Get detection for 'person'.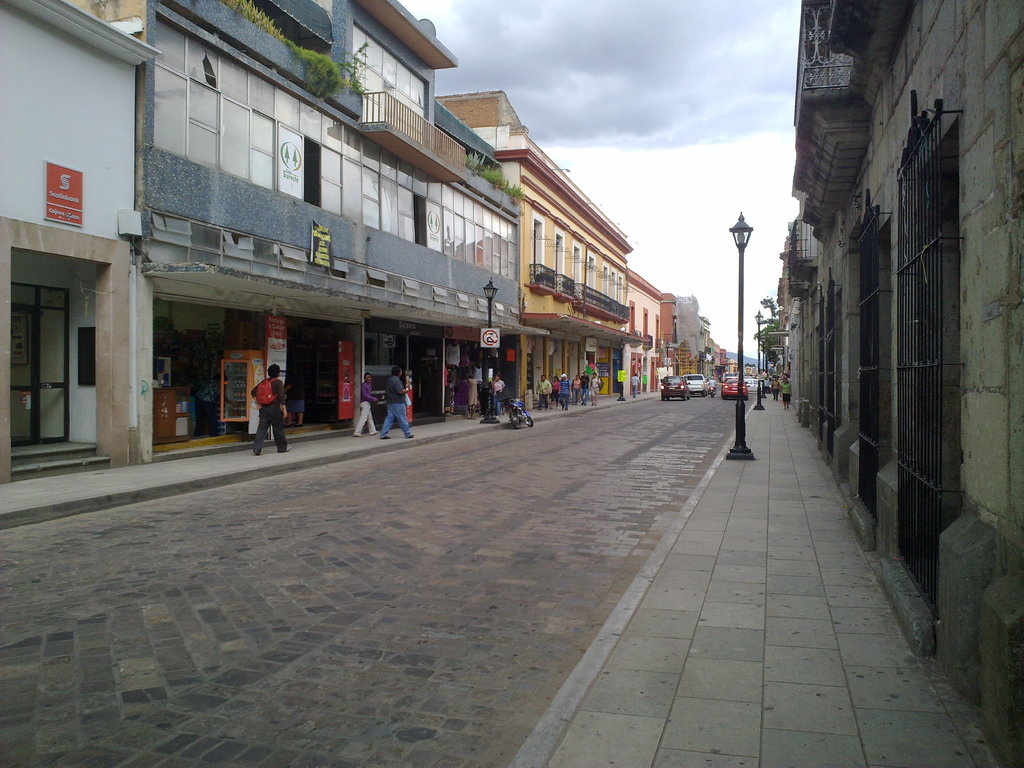
Detection: [492,373,505,413].
